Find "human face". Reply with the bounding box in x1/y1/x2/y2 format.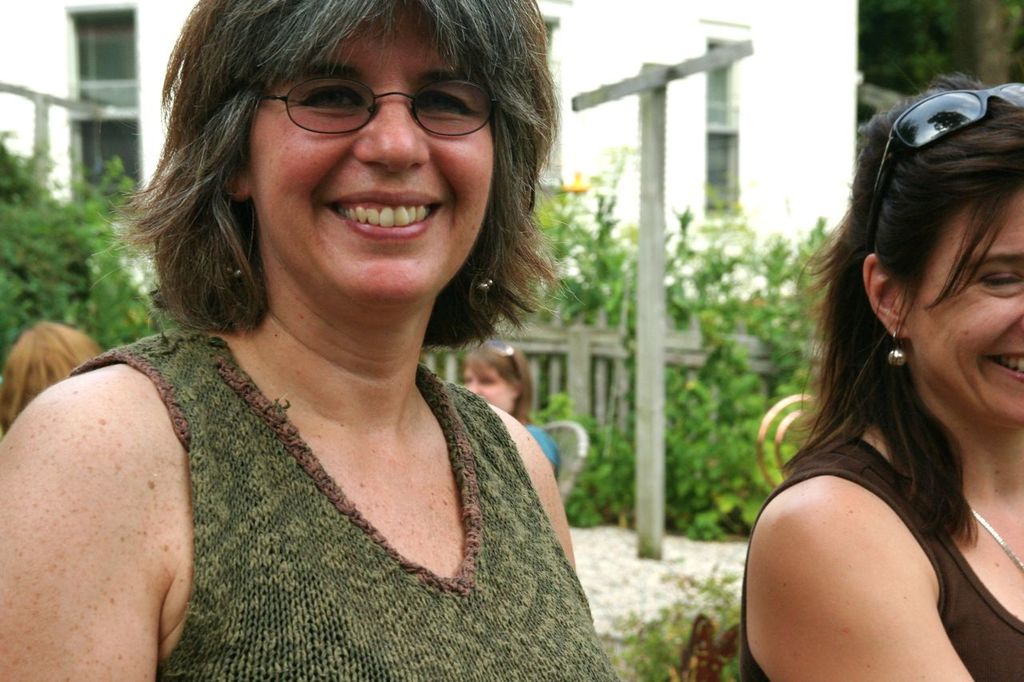
909/187/1023/425.
